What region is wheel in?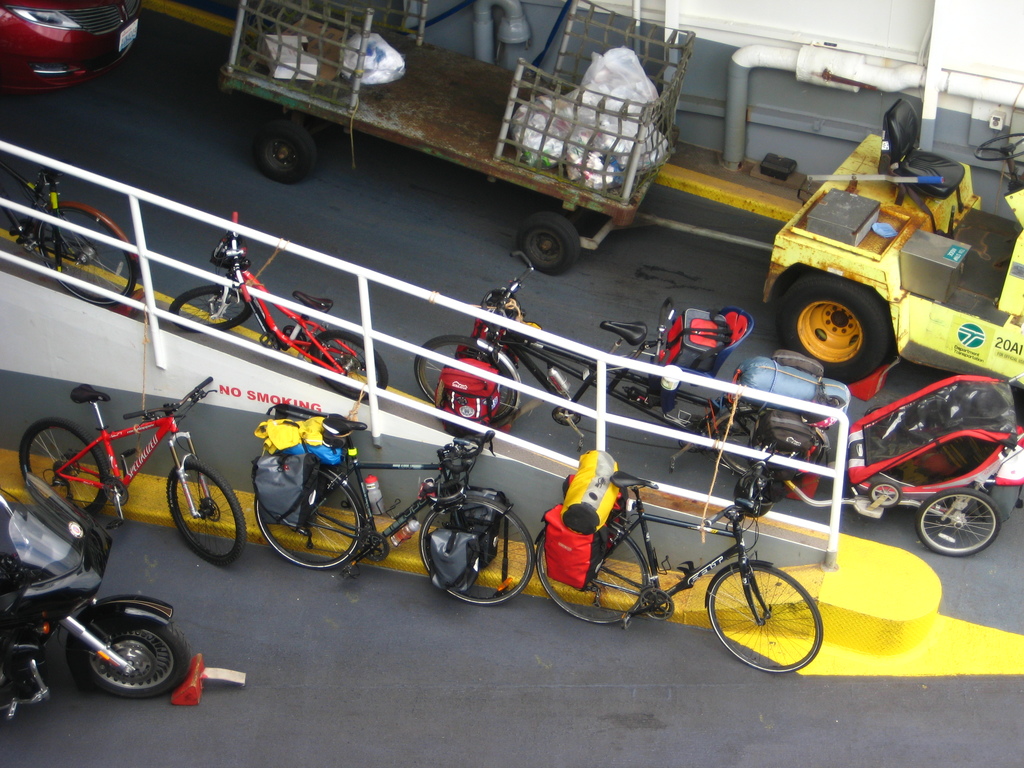
[x1=911, y1=486, x2=1001, y2=556].
